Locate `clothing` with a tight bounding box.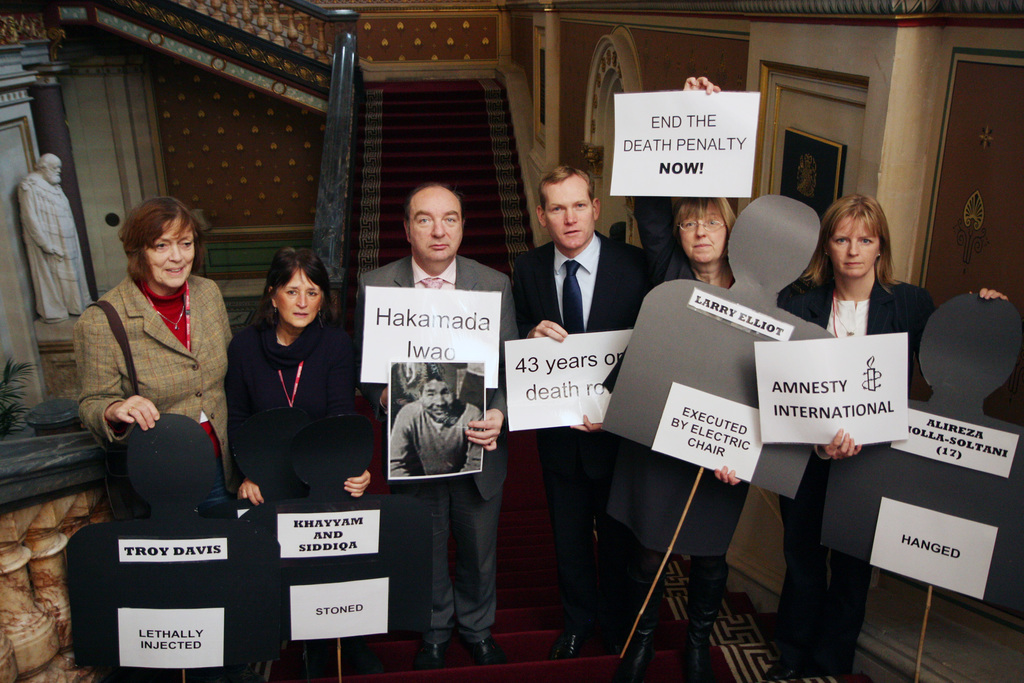
781, 259, 918, 671.
